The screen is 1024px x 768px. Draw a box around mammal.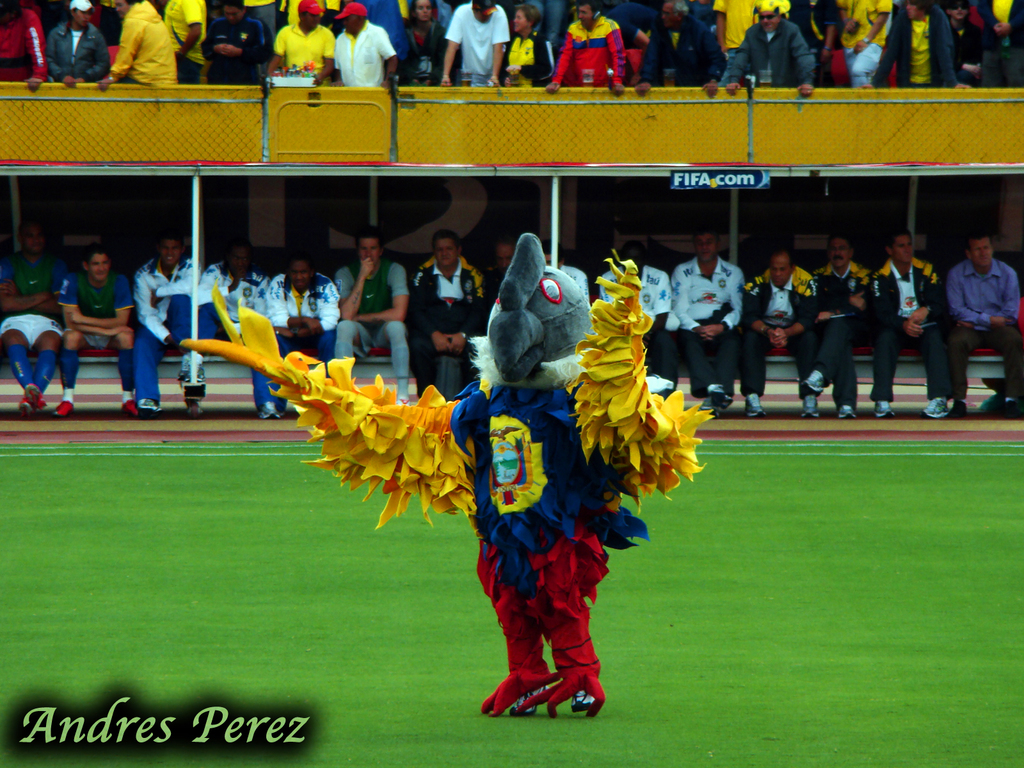
l=872, t=0, r=980, b=91.
